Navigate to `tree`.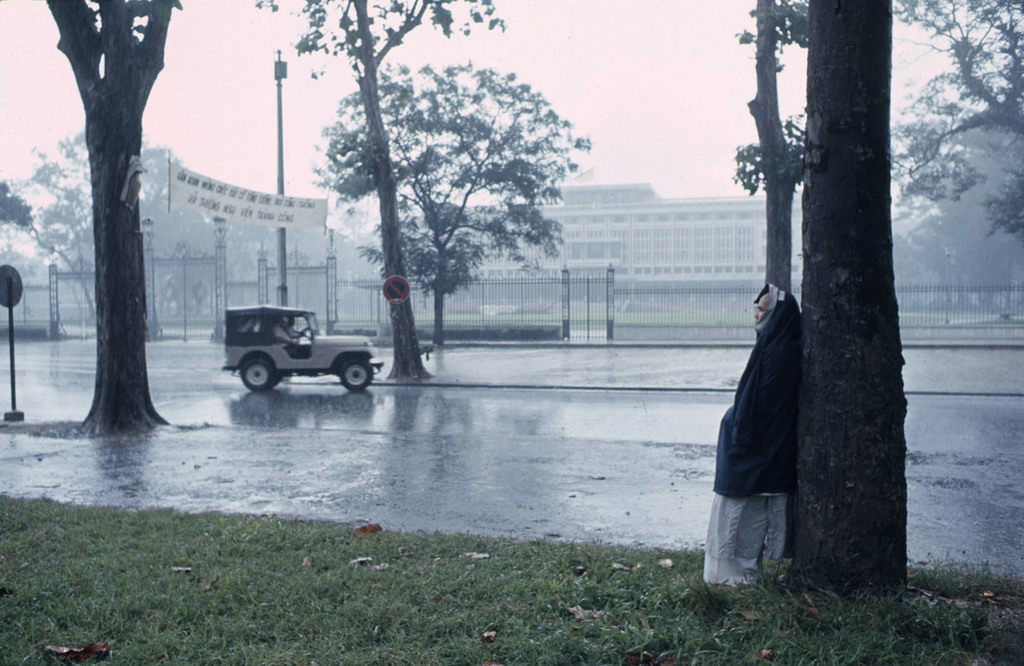
Navigation target: l=308, t=59, r=591, b=348.
